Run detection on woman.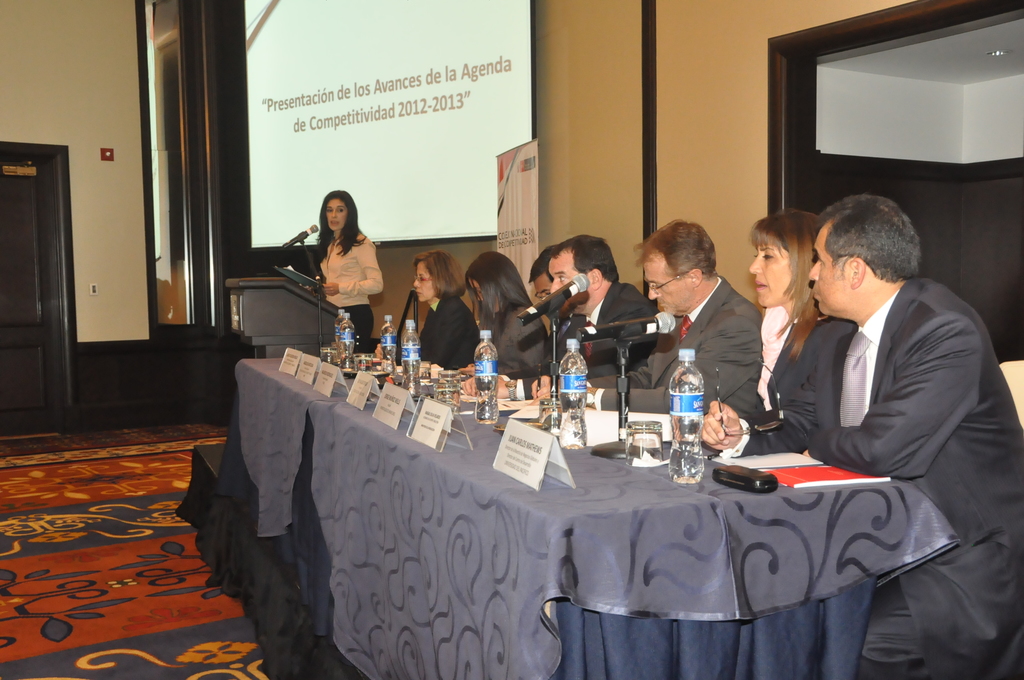
Result: <bbox>315, 188, 381, 344</bbox>.
